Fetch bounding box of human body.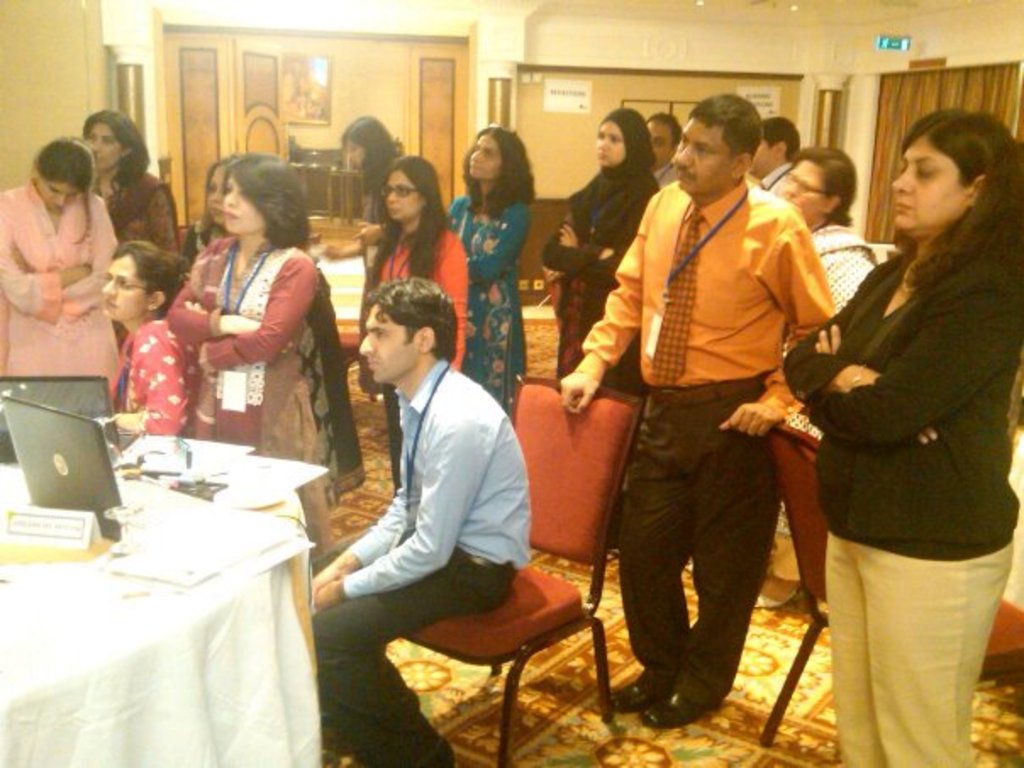
Bbox: <bbox>788, 64, 1016, 741</bbox>.
